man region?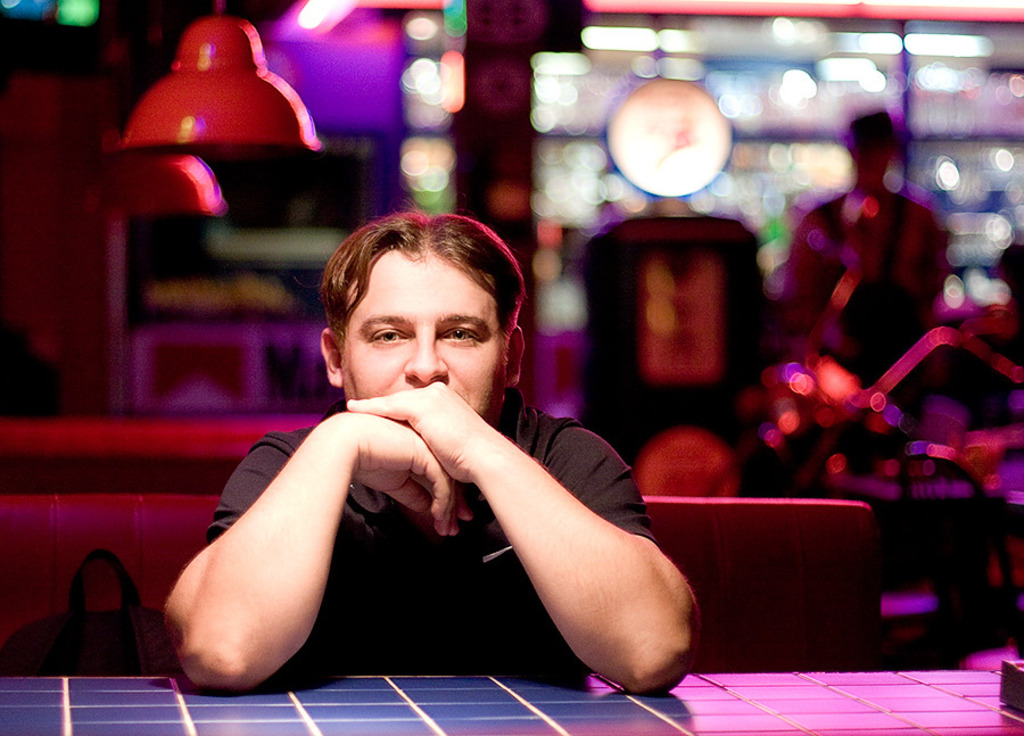
box=[157, 201, 700, 697]
